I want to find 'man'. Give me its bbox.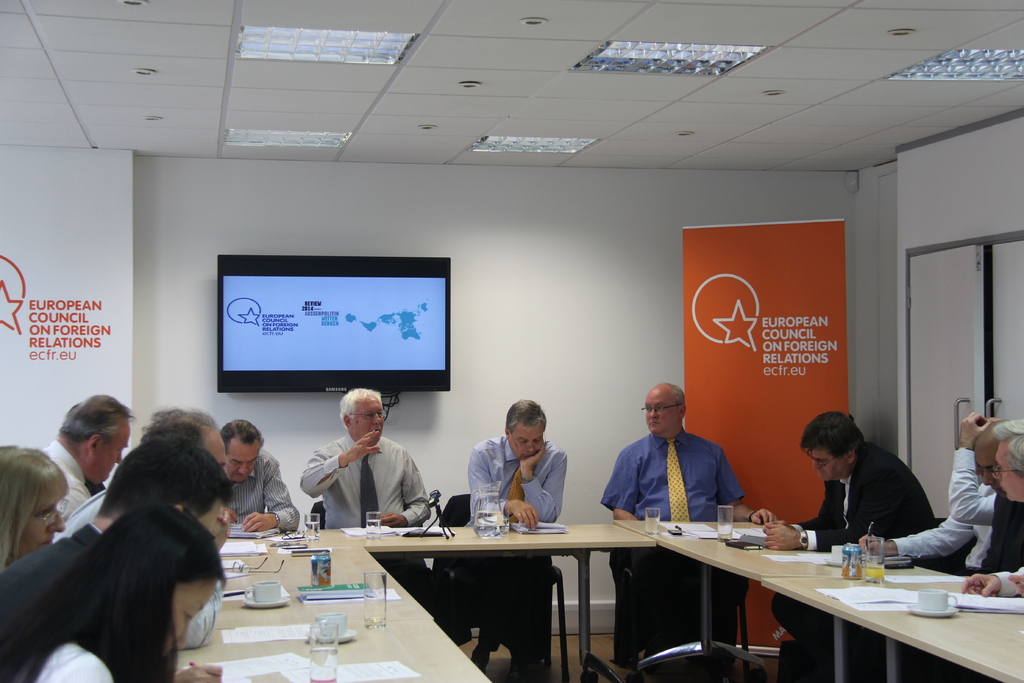
(x1=38, y1=391, x2=135, y2=522).
